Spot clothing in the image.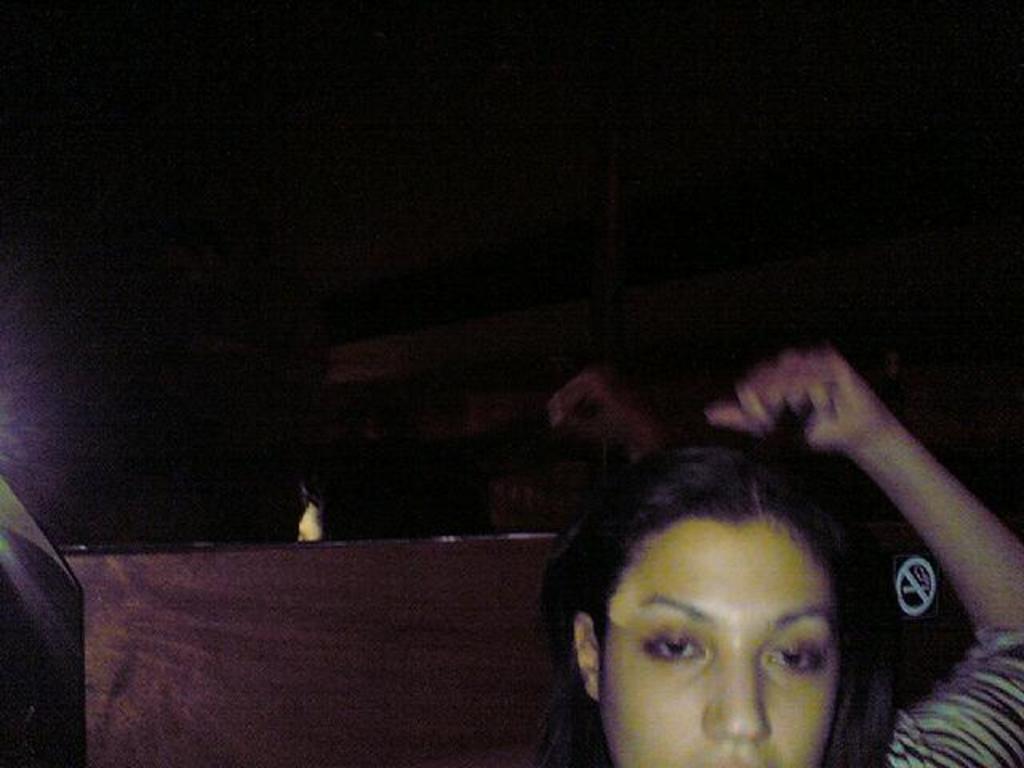
clothing found at box(458, 363, 1022, 766).
